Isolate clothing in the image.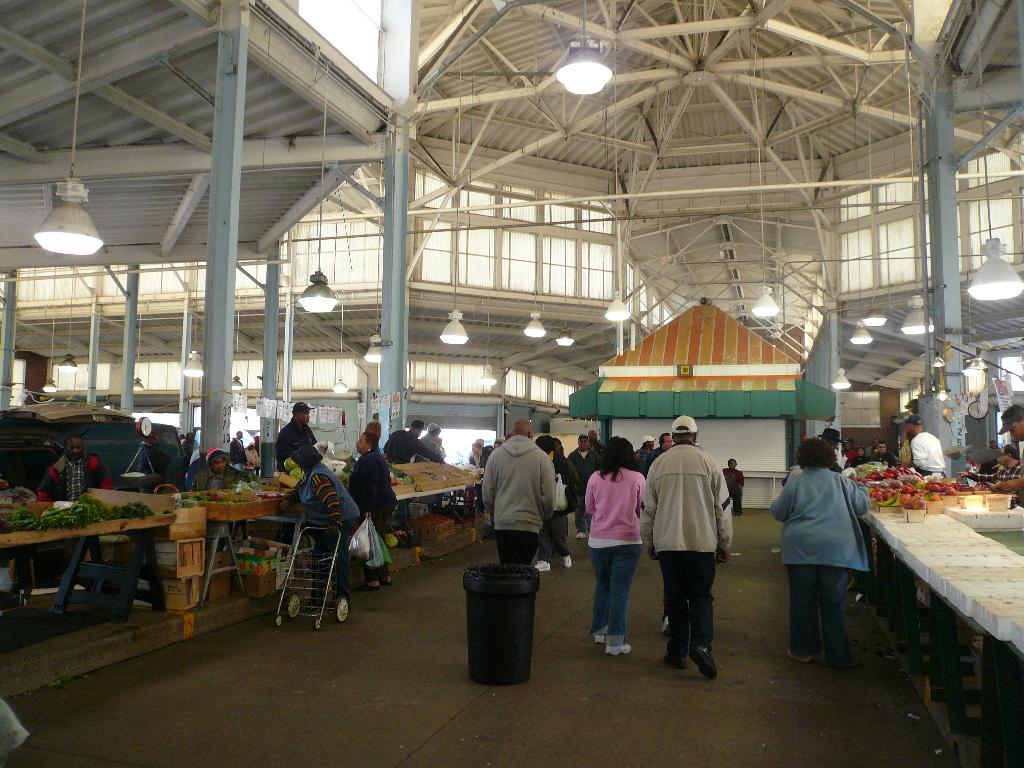
Isolated region: rect(380, 444, 382, 452).
